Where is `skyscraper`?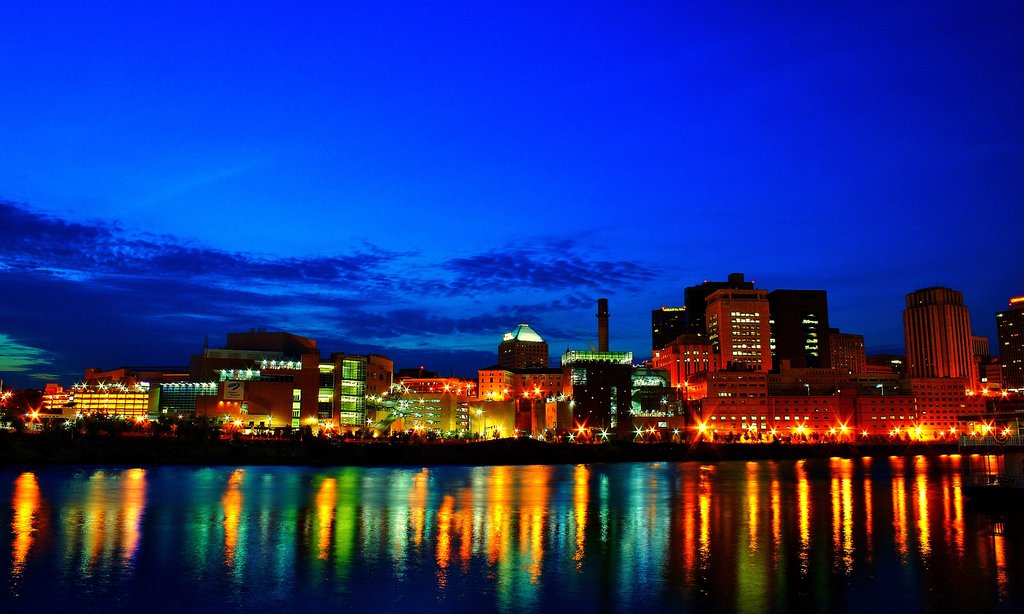
559 345 643 445.
